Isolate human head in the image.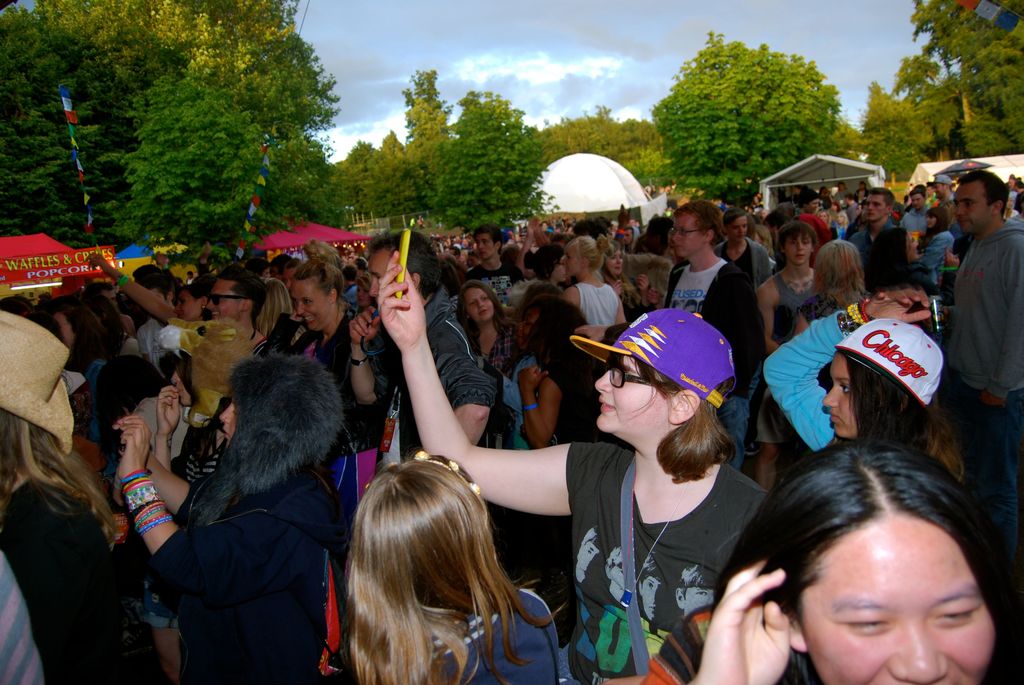
Isolated region: x1=538, y1=213, x2=569, y2=249.
